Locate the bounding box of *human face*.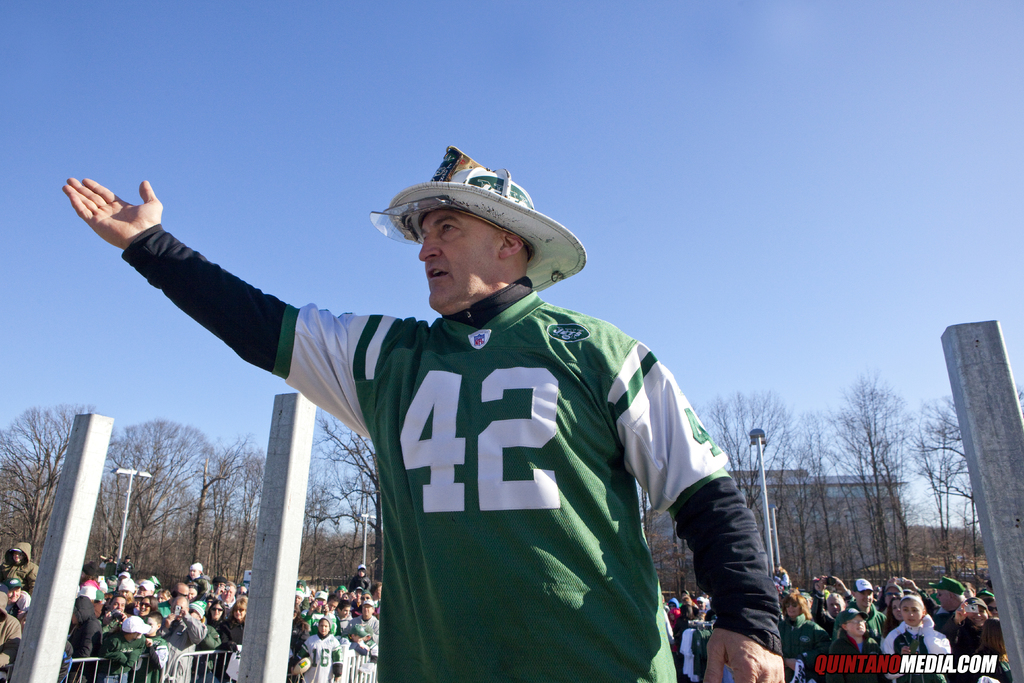
Bounding box: {"left": 828, "top": 595, "right": 842, "bottom": 616}.
